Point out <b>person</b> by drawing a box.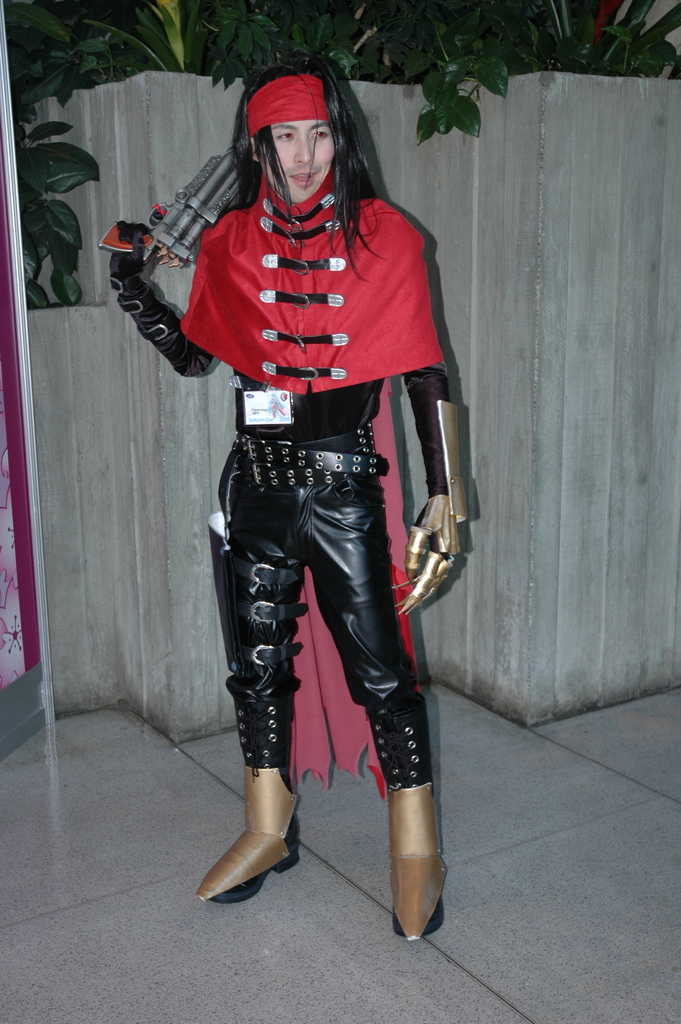
[152, 16, 498, 974].
